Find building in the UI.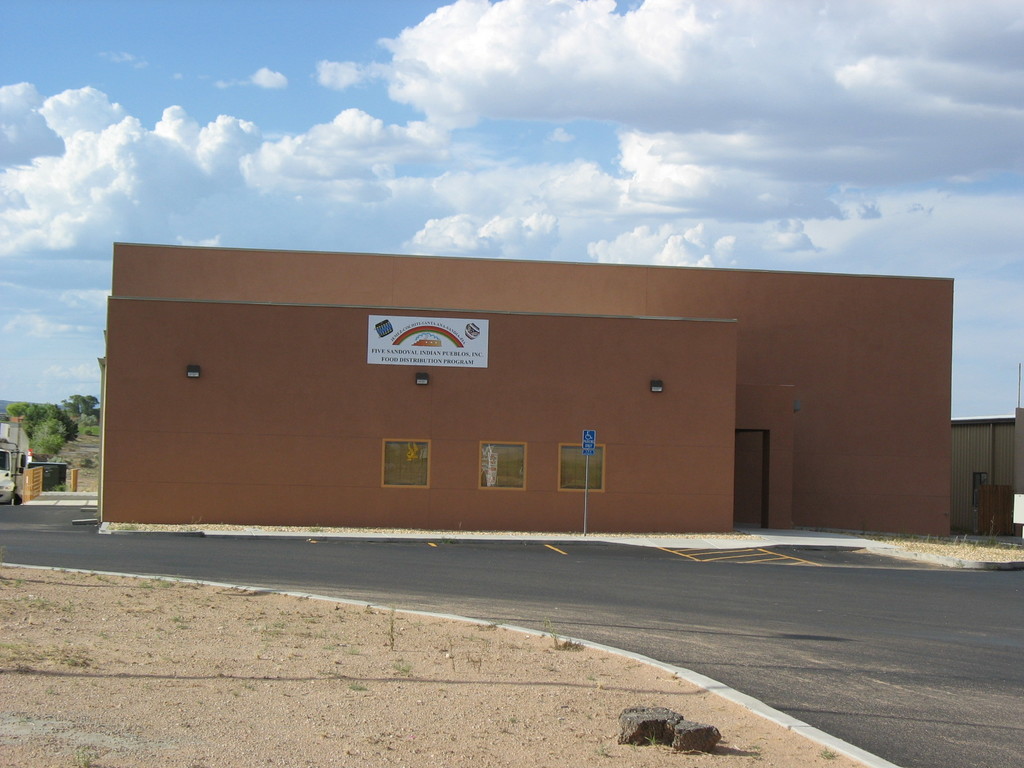
UI element at <box>0,422,29,495</box>.
